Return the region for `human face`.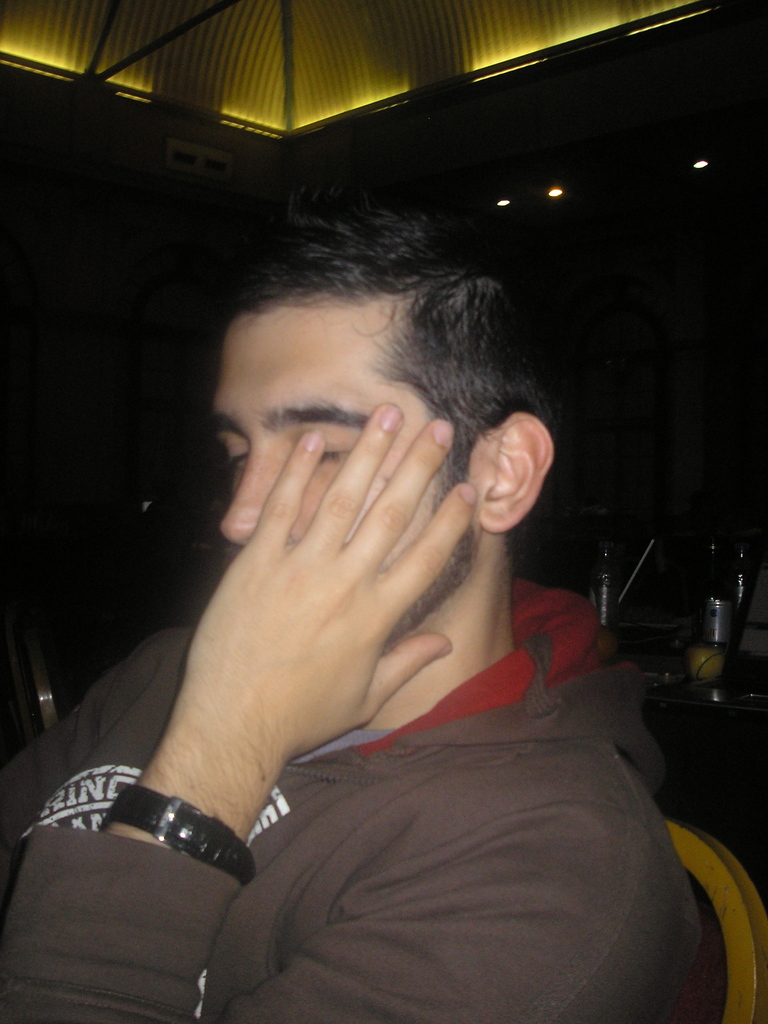
212:297:480:654.
